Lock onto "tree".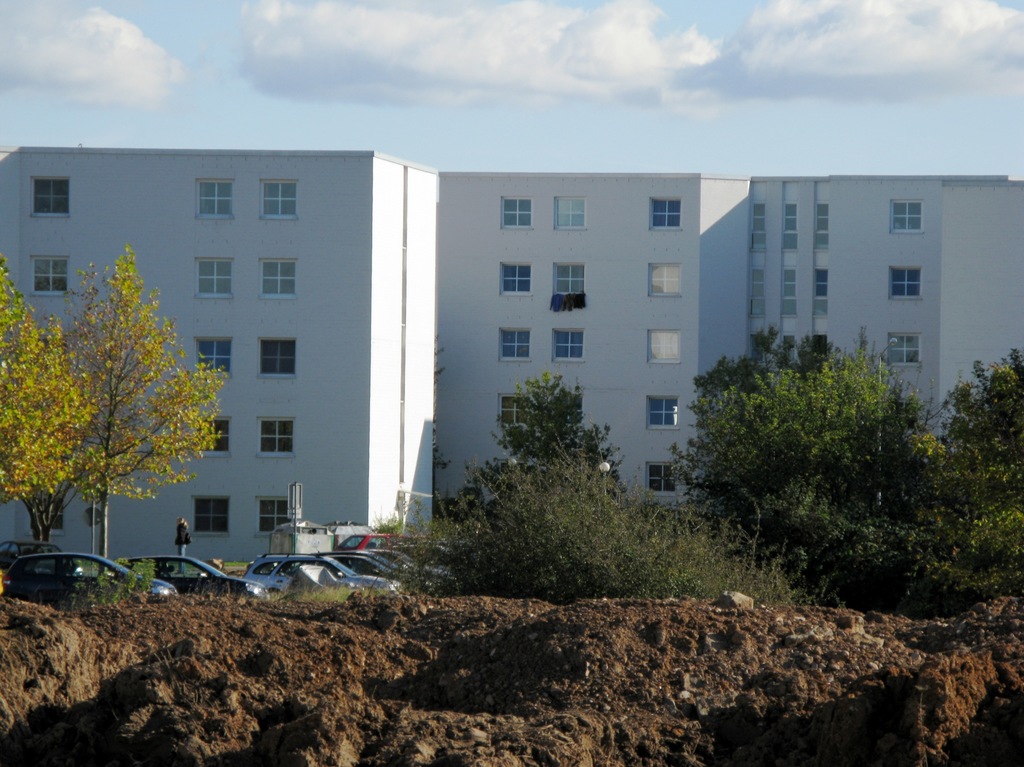
Locked: [0, 267, 93, 534].
